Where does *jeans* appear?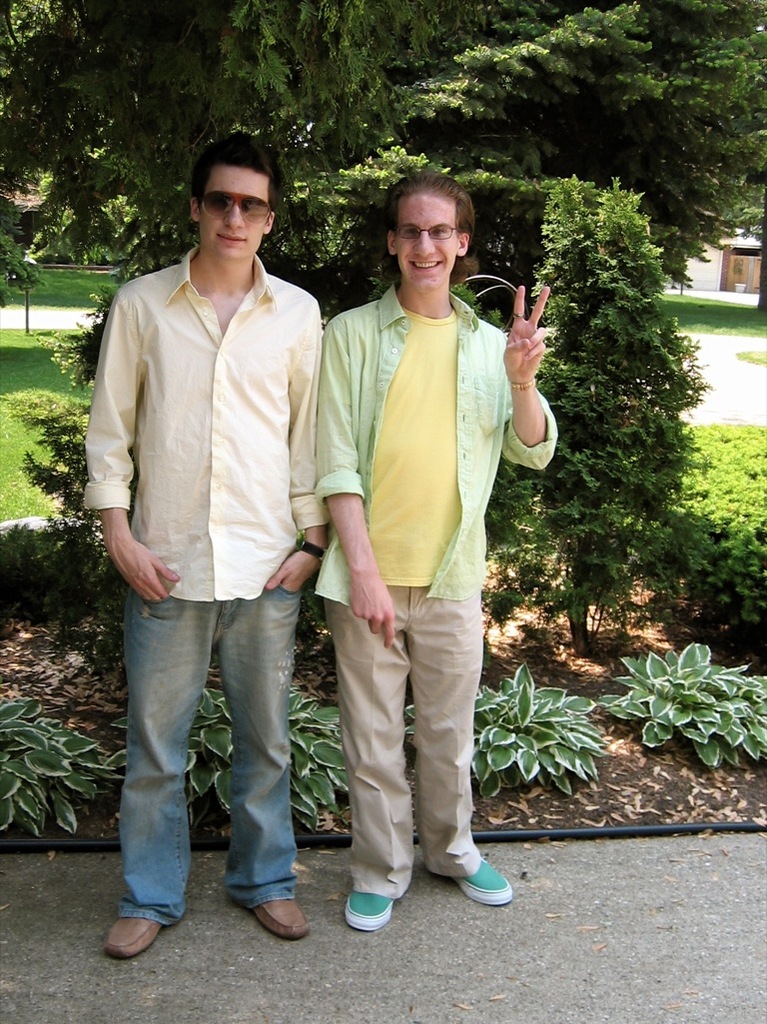
Appears at {"left": 120, "top": 572, "right": 306, "bottom": 922}.
